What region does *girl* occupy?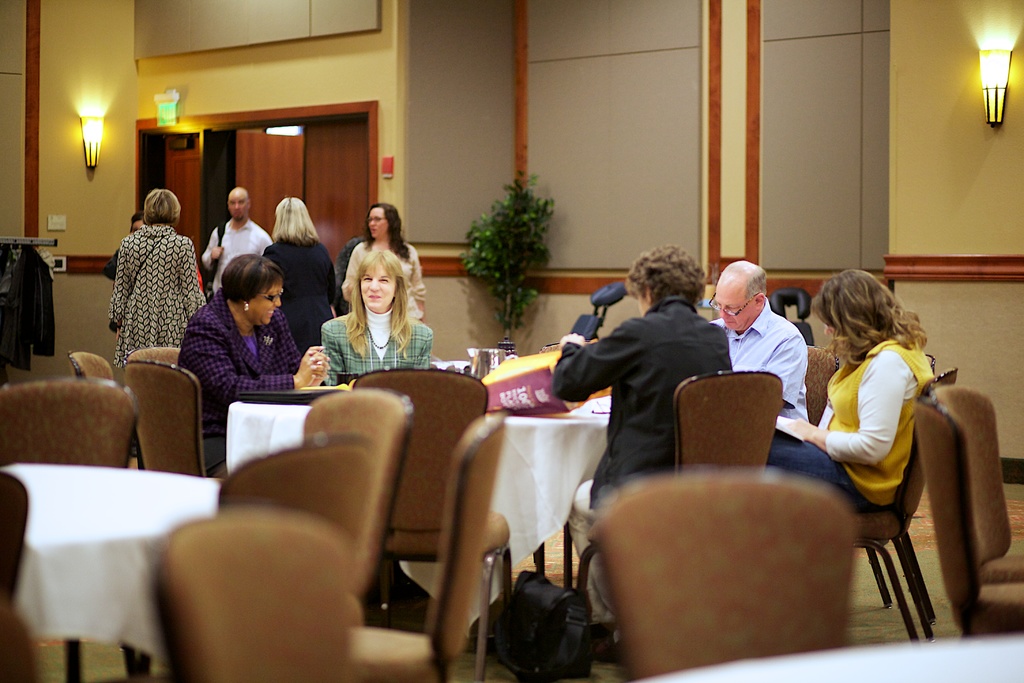
box(317, 252, 433, 384).
